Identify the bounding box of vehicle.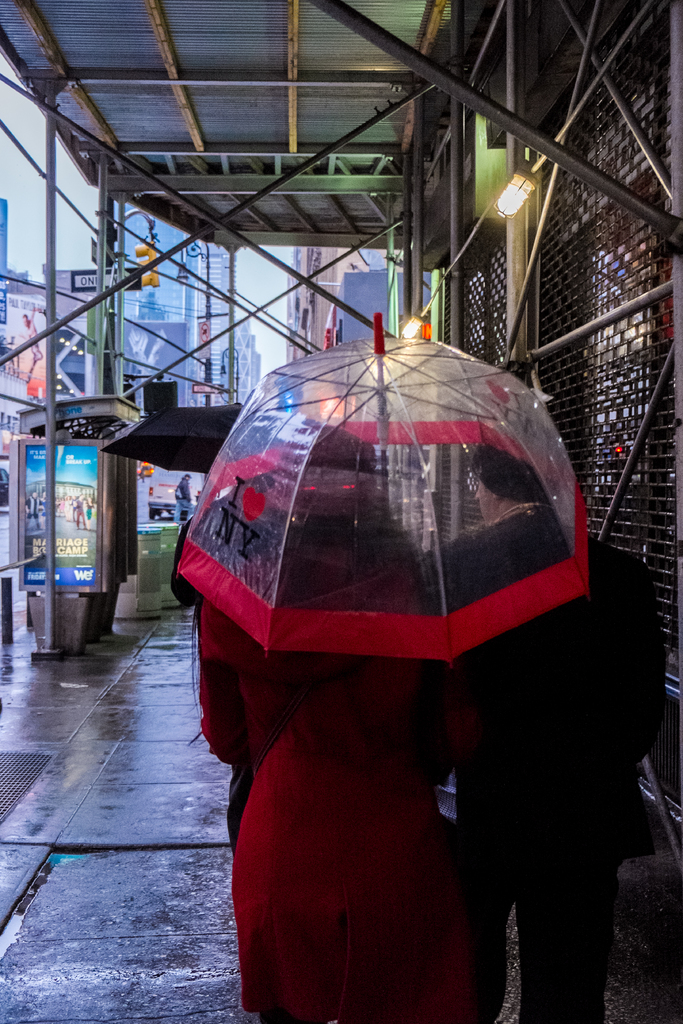
x1=145, y1=481, x2=200, y2=521.
